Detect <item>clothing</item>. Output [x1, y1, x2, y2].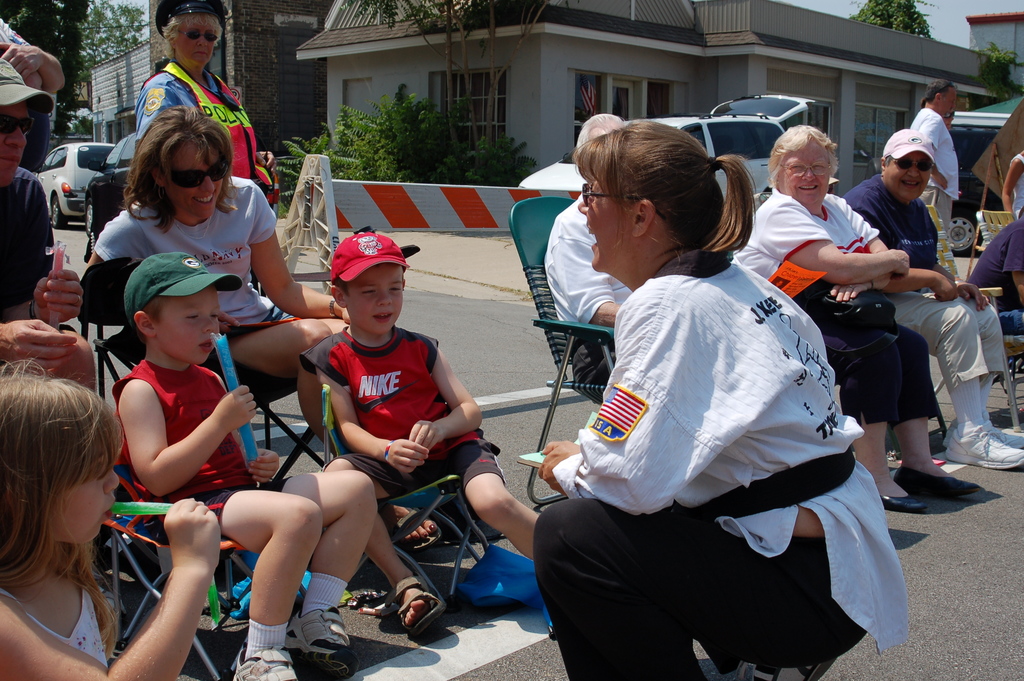
[305, 325, 506, 518].
